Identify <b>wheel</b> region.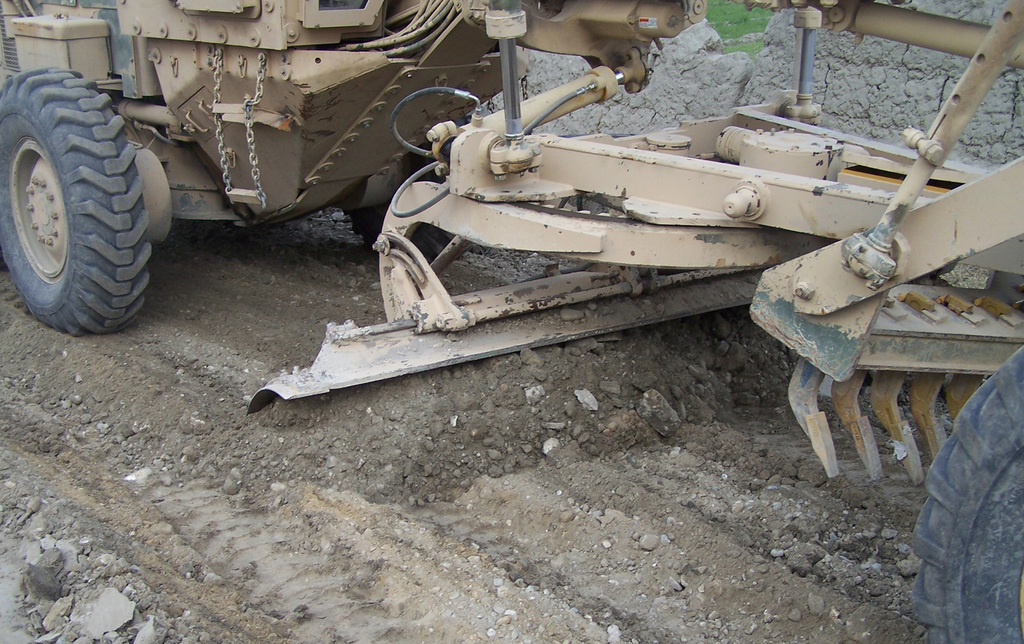
Region: 911, 344, 1023, 643.
